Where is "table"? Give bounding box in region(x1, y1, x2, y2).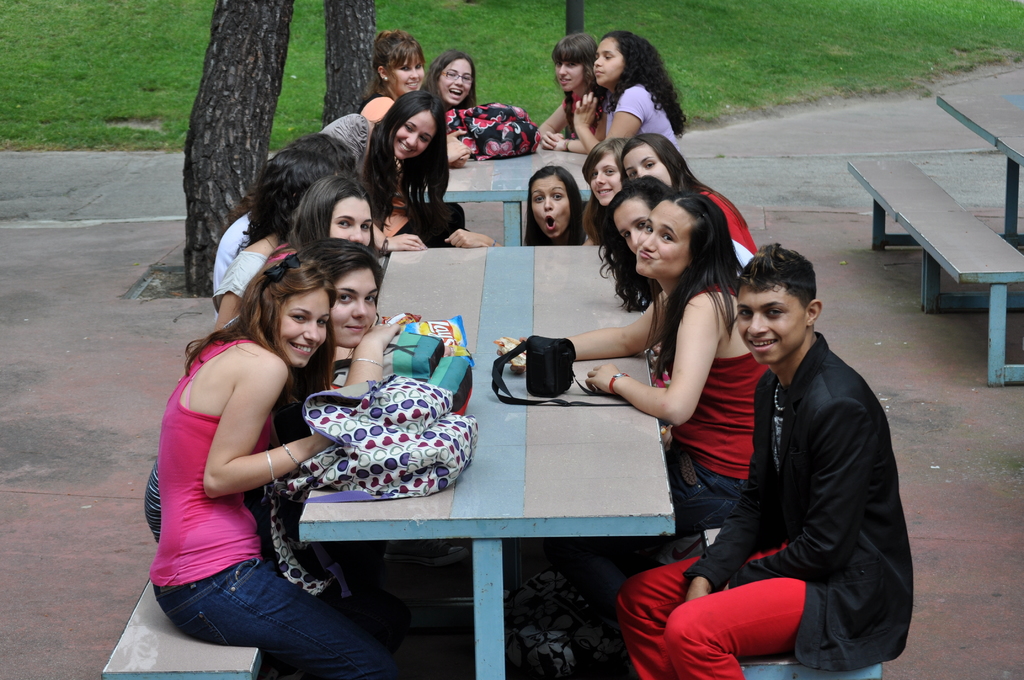
region(937, 96, 1023, 250).
